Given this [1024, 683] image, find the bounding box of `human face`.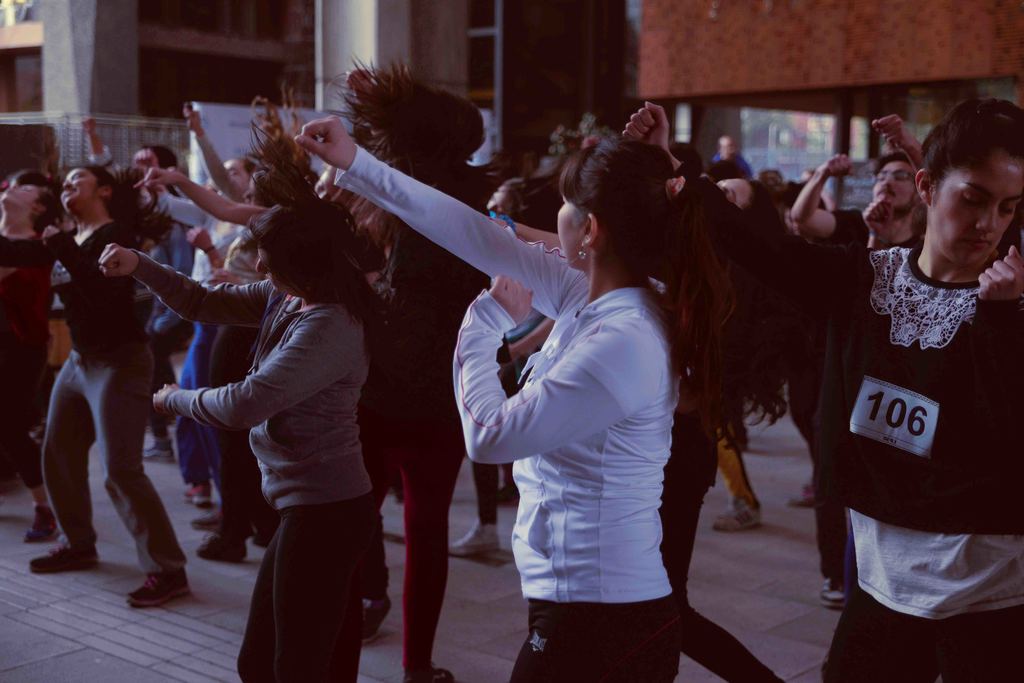
(0, 186, 38, 214).
